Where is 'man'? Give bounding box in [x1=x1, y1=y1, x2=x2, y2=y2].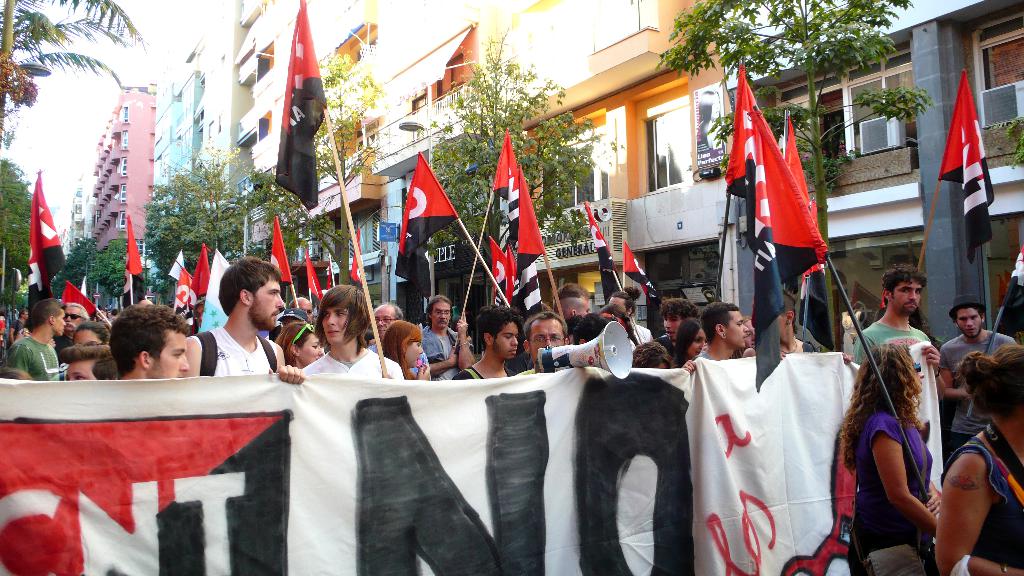
[x1=10, y1=297, x2=67, y2=381].
